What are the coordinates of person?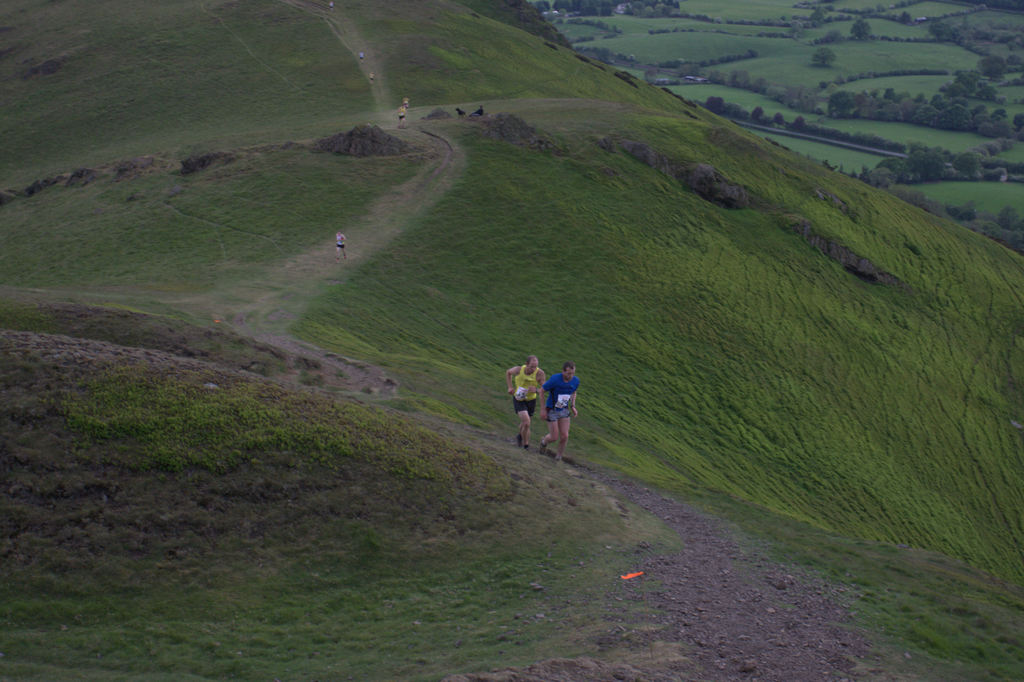
select_region(404, 96, 410, 108).
